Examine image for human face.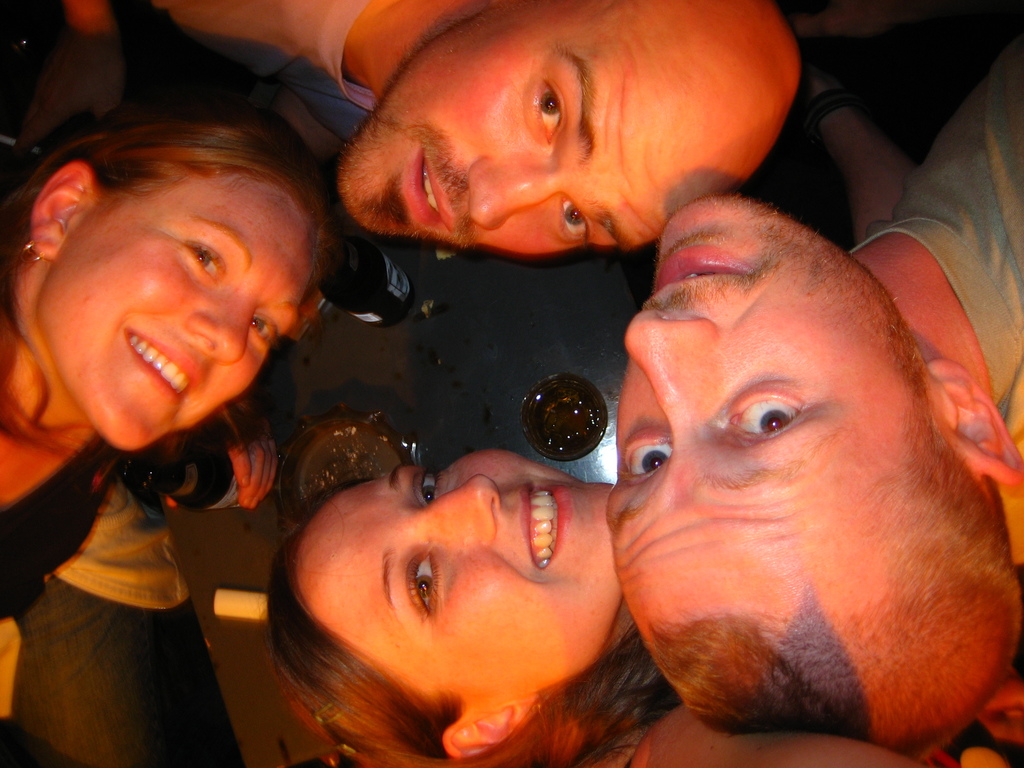
Examination result: box(604, 200, 897, 580).
